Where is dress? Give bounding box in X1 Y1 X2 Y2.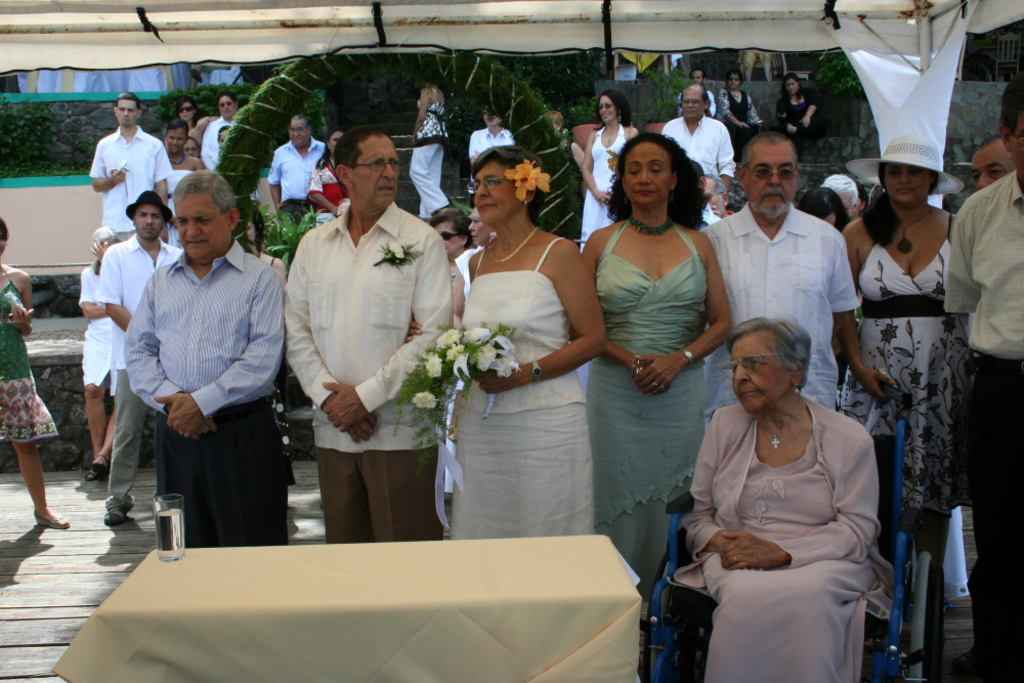
584 124 625 251.
